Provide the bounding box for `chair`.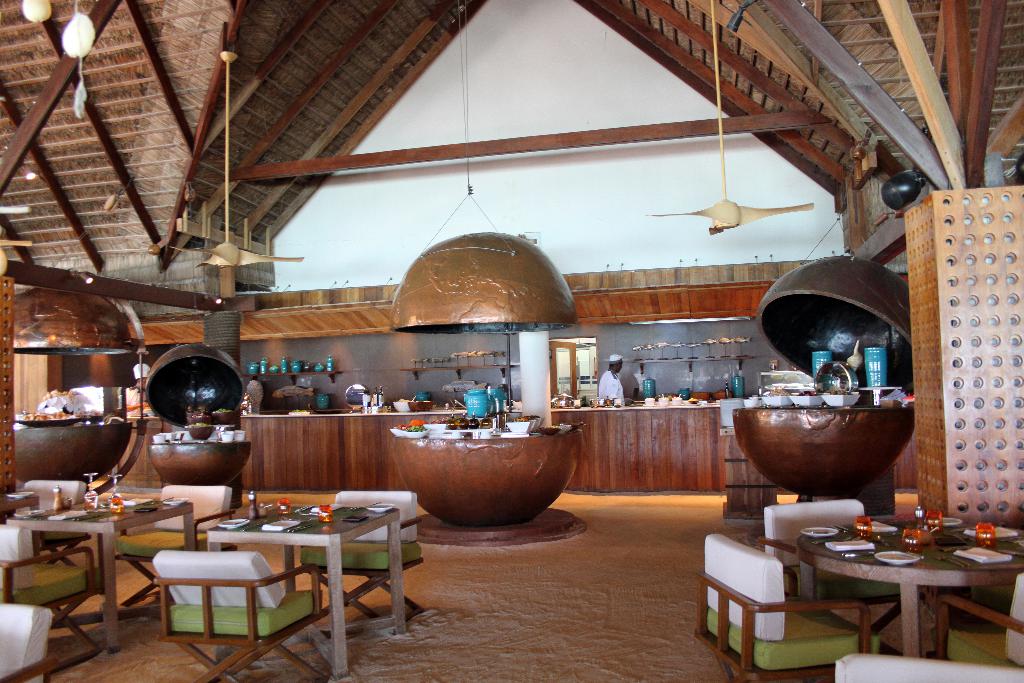
[924,575,1023,677].
